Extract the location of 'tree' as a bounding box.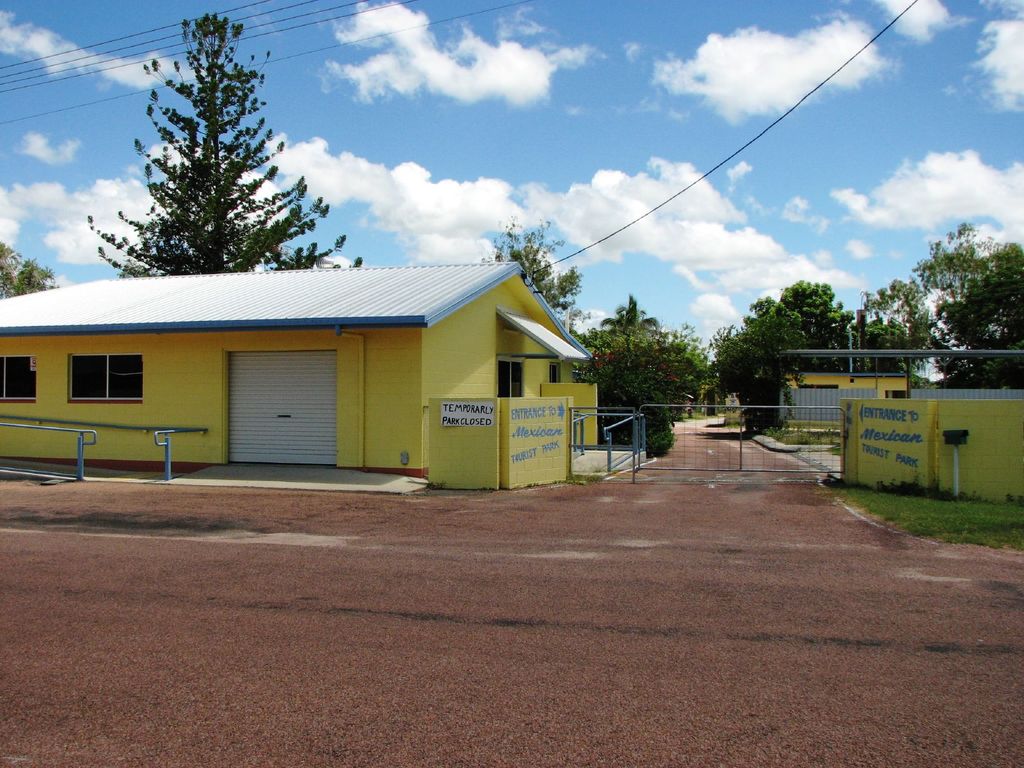
[x1=118, y1=26, x2=307, y2=285].
